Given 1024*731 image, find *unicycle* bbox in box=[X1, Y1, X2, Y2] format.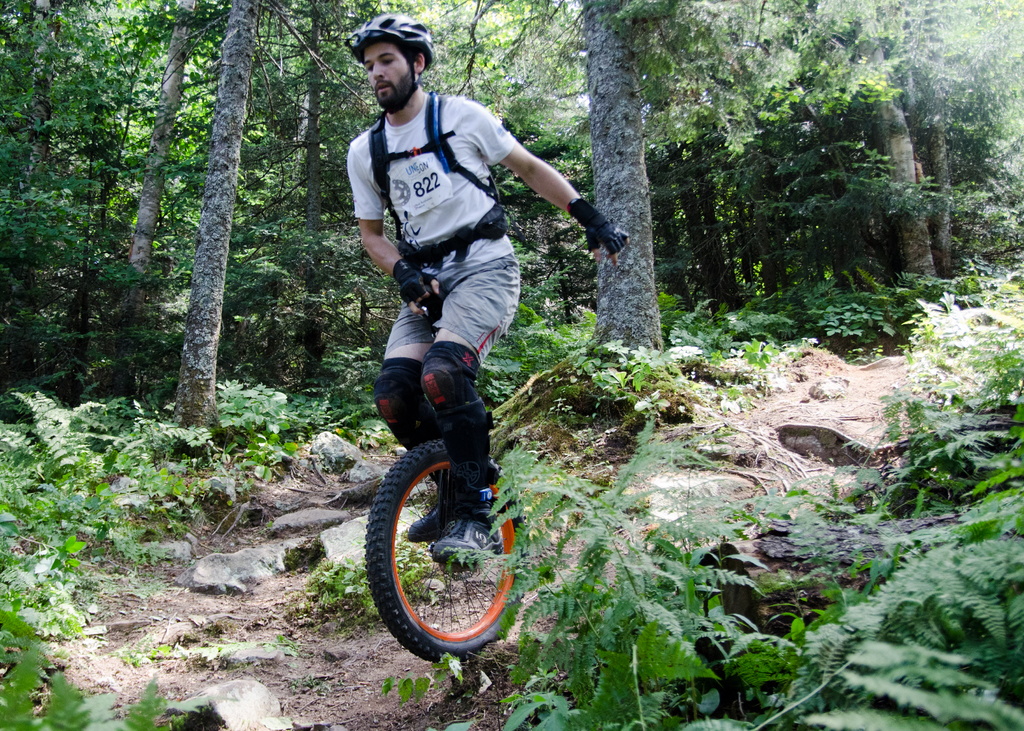
box=[367, 300, 527, 666].
